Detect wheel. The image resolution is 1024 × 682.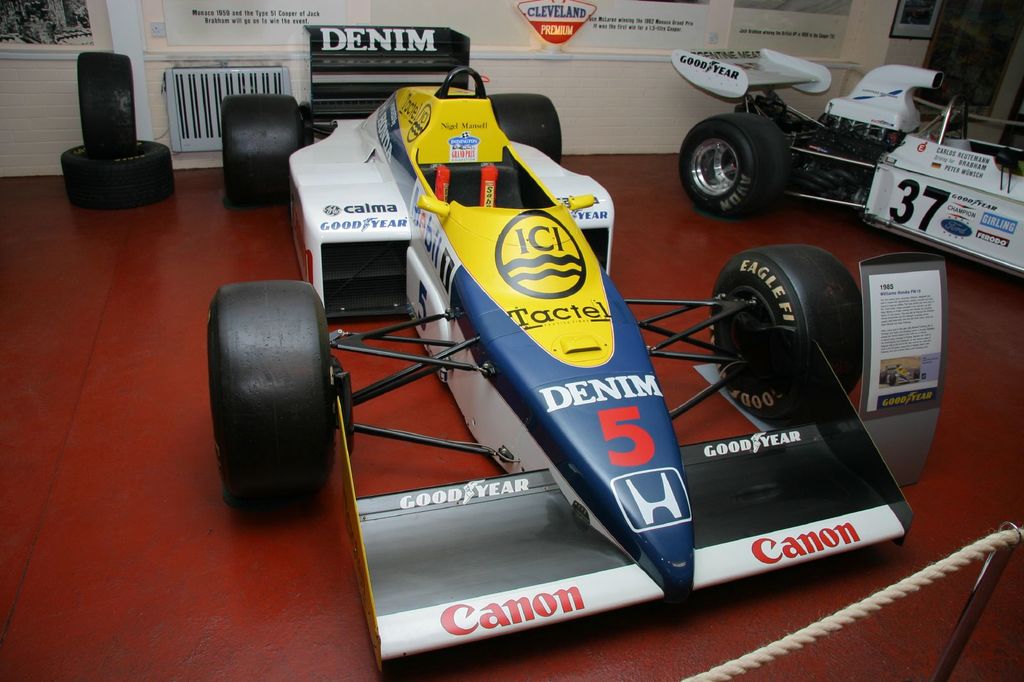
[225, 95, 306, 204].
